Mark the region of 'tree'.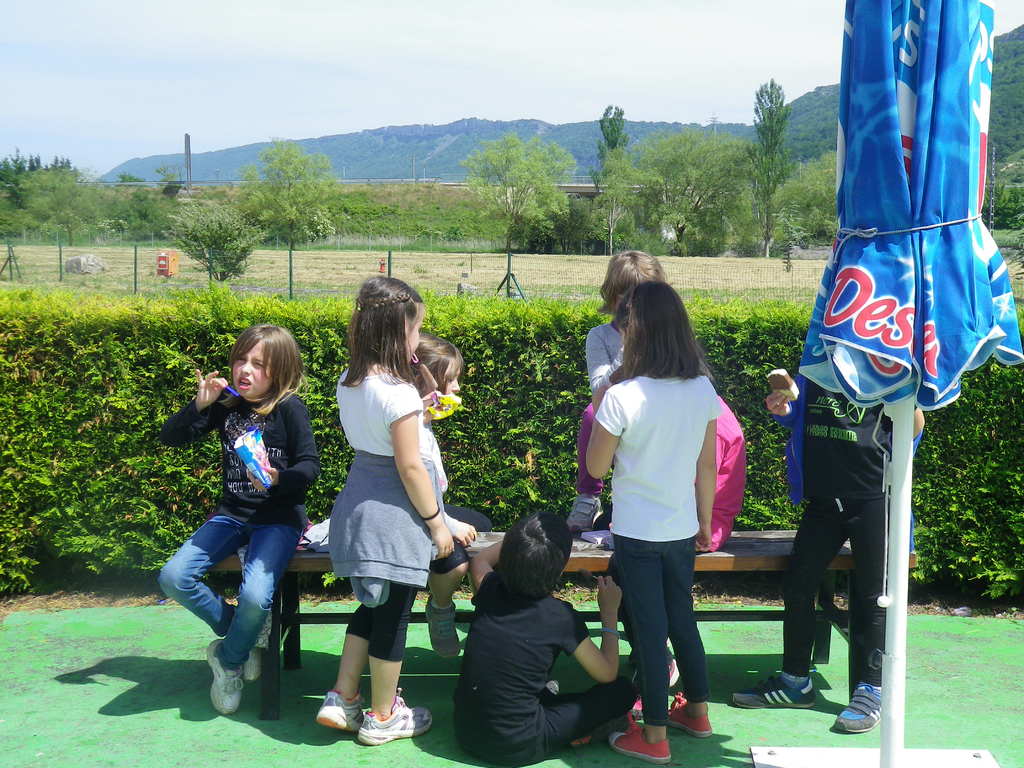
Region: 973, 155, 1023, 254.
